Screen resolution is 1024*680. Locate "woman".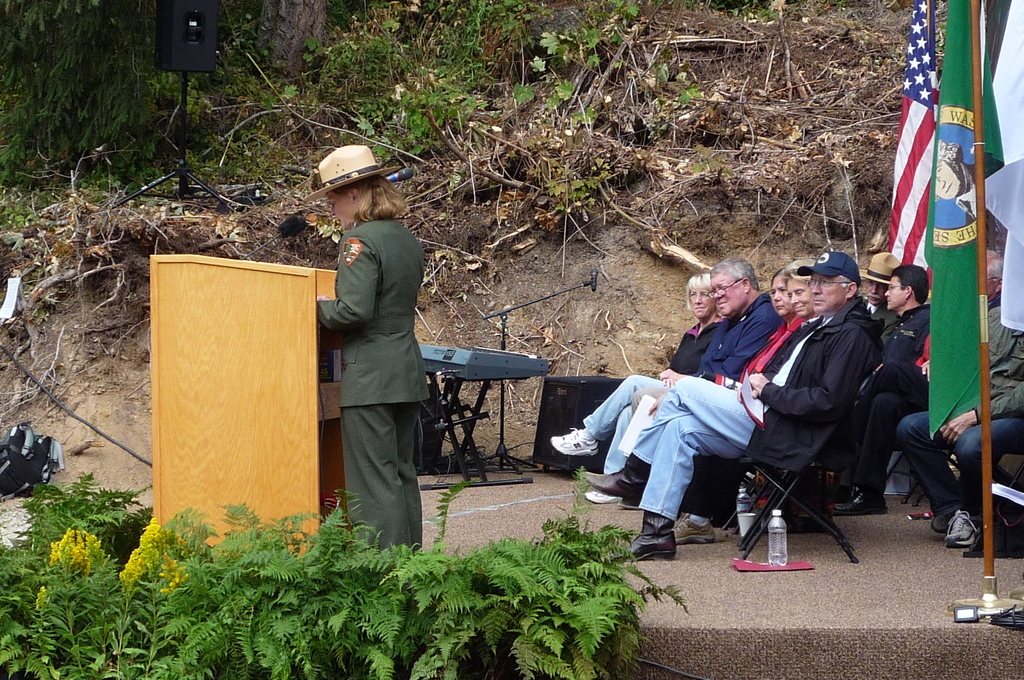
(740,270,806,382).
